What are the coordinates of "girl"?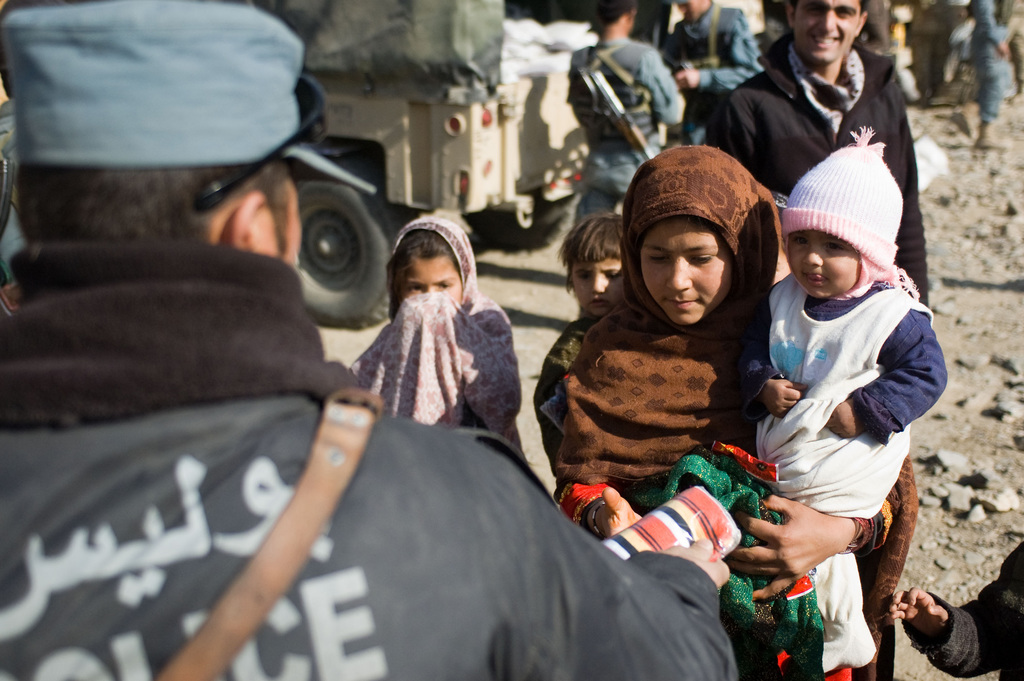
355:224:532:492.
